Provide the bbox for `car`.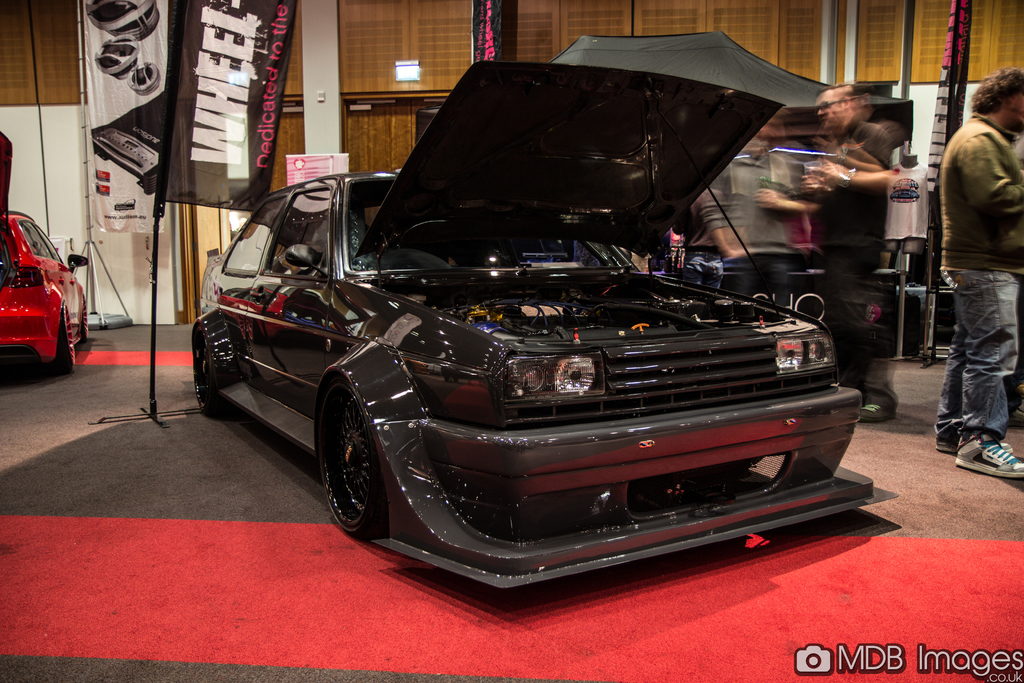
select_region(0, 130, 92, 378).
